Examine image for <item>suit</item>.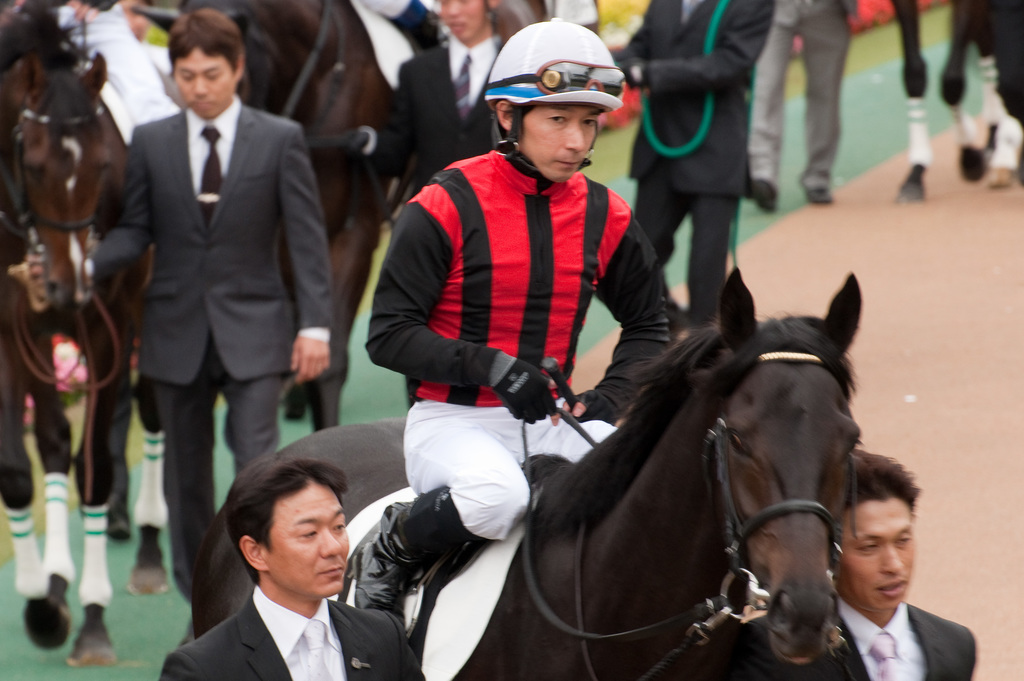
Examination result: bbox=(755, 605, 979, 680).
